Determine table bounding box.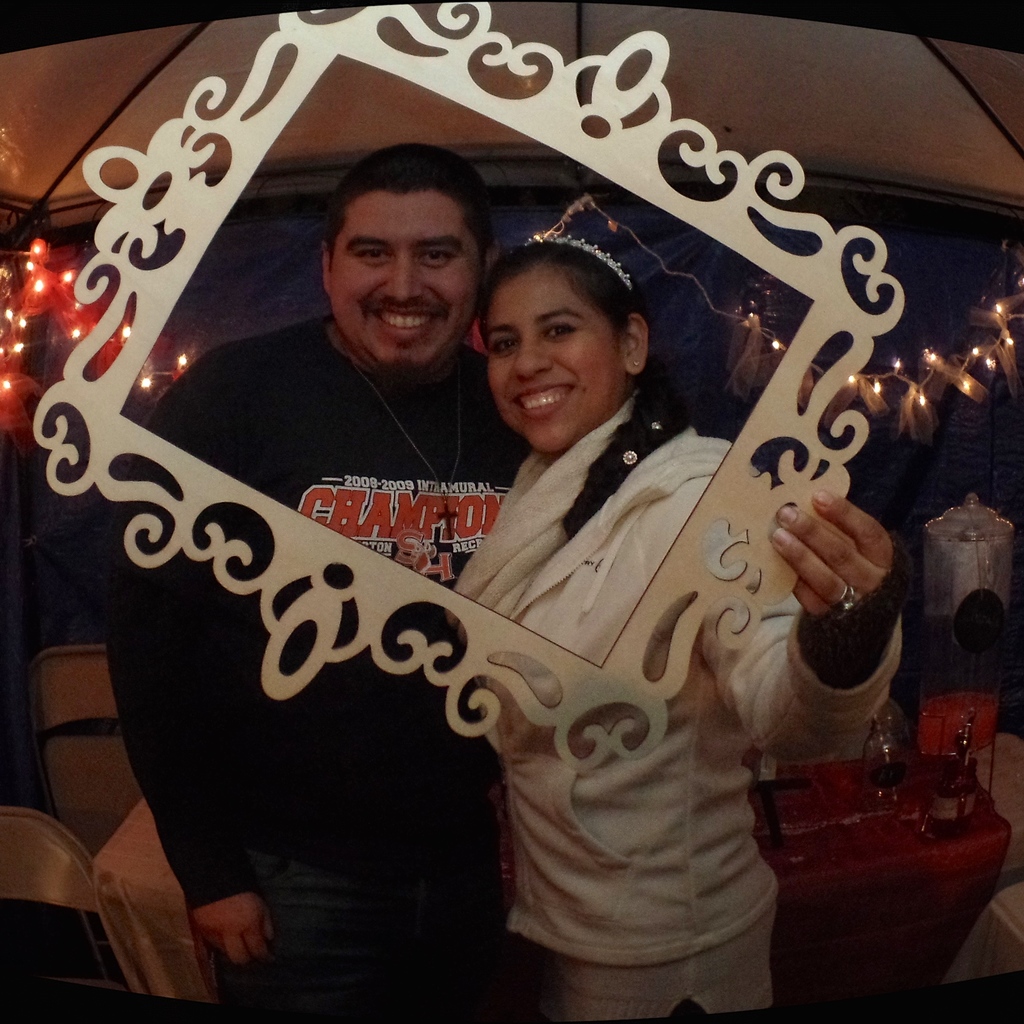
Determined: left=764, top=755, right=1012, bottom=1023.
